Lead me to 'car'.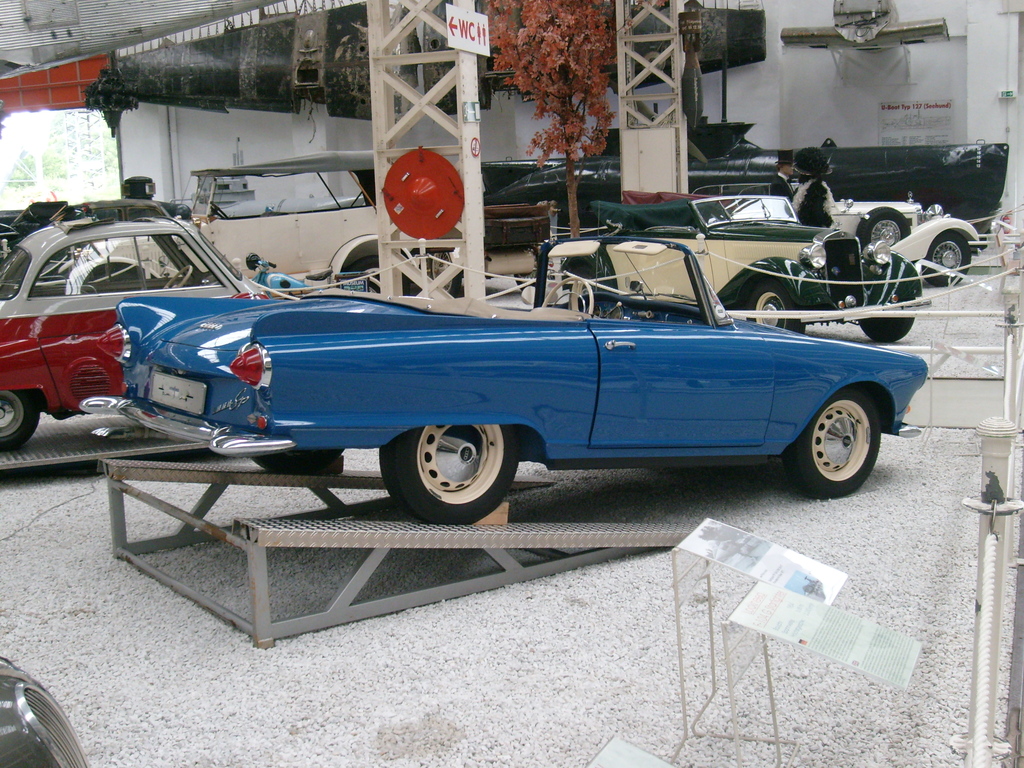
Lead to l=0, t=653, r=88, b=767.
